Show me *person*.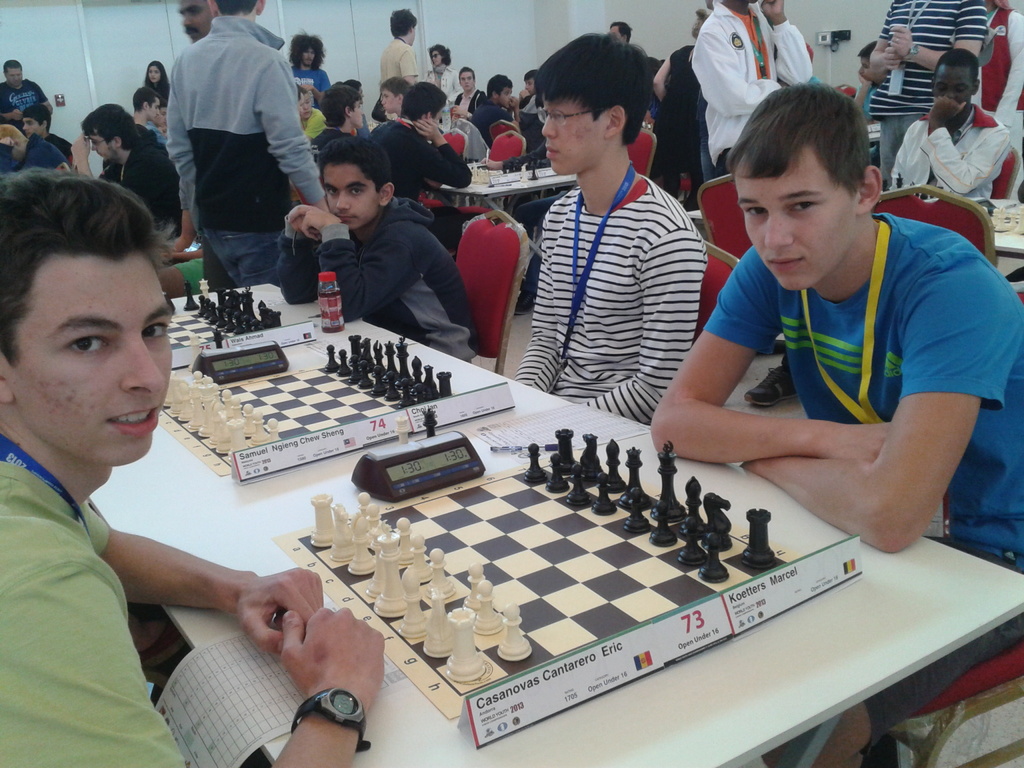
*person* is here: (270, 135, 477, 364).
